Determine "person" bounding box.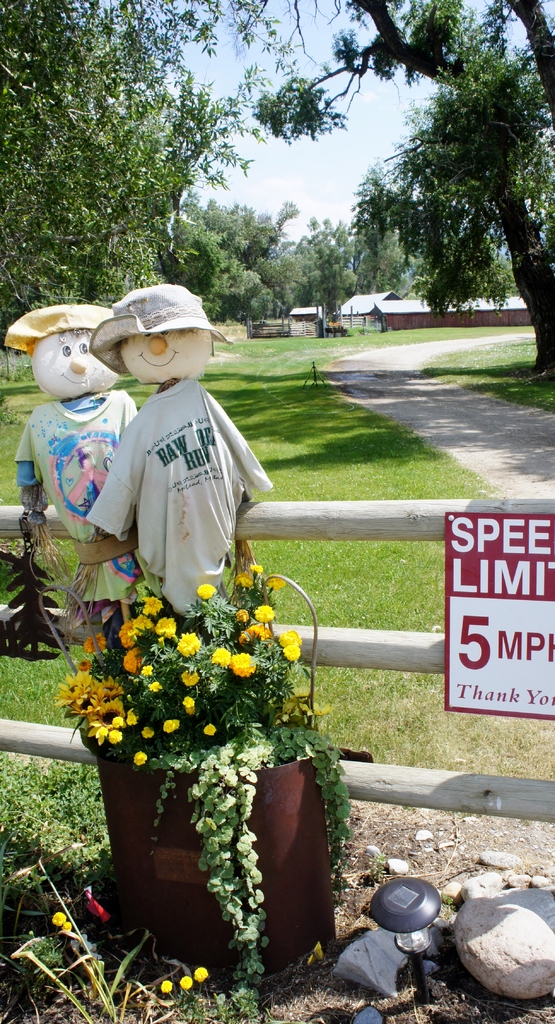
Determined: Rect(4, 305, 148, 629).
